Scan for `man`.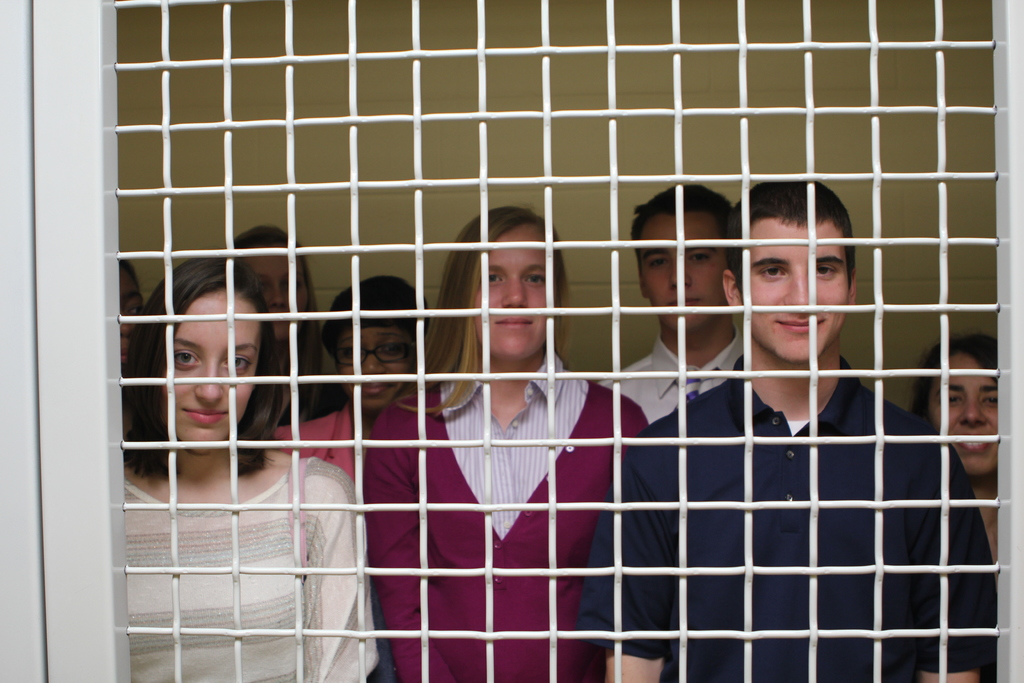
Scan result: {"left": 580, "top": 179, "right": 1006, "bottom": 682}.
